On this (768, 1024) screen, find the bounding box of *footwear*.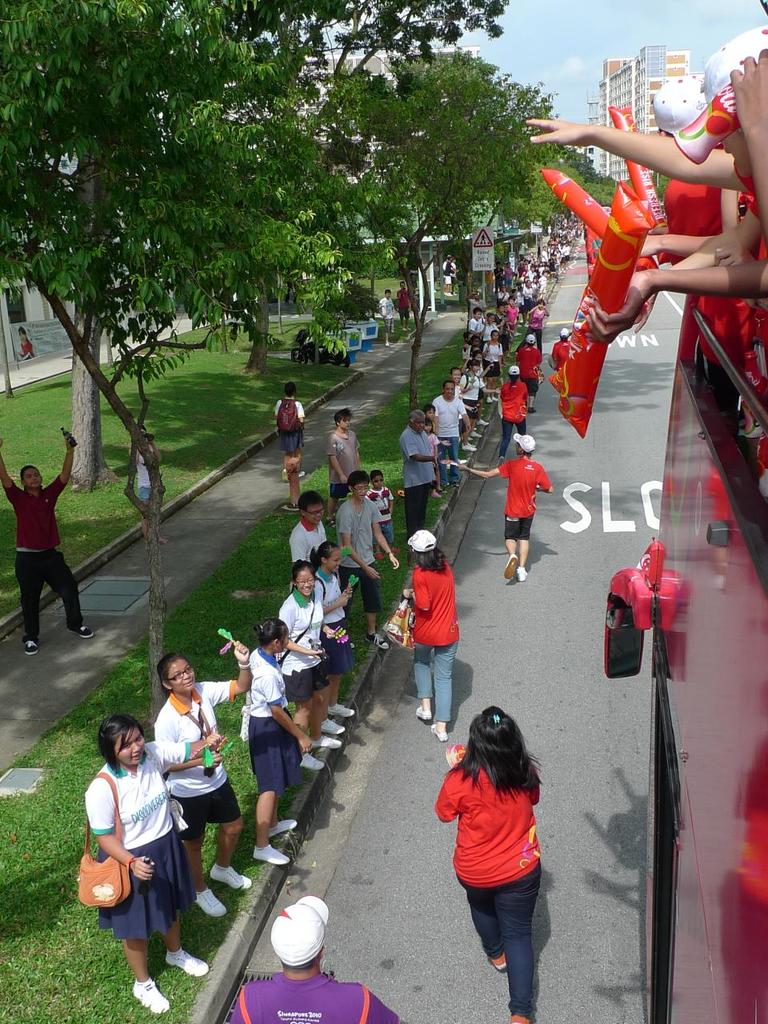
Bounding box: 505:1011:531:1023.
